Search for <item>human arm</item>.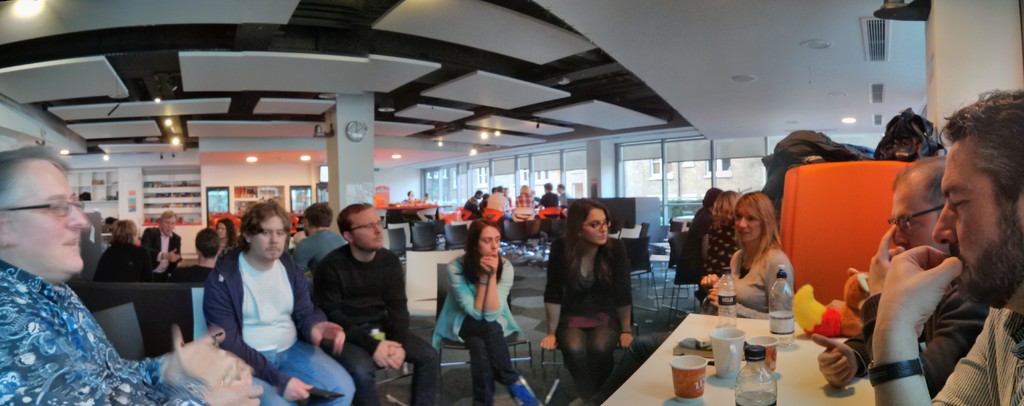
Found at Rect(539, 243, 563, 346).
